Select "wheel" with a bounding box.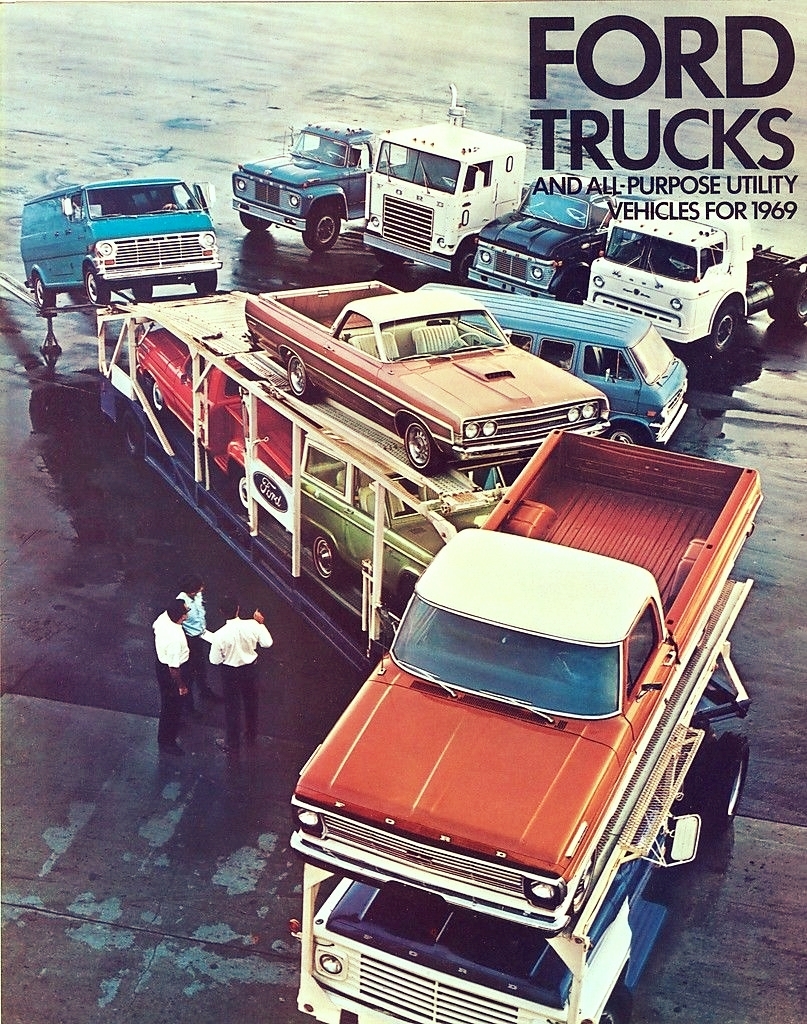
22 274 54 319.
